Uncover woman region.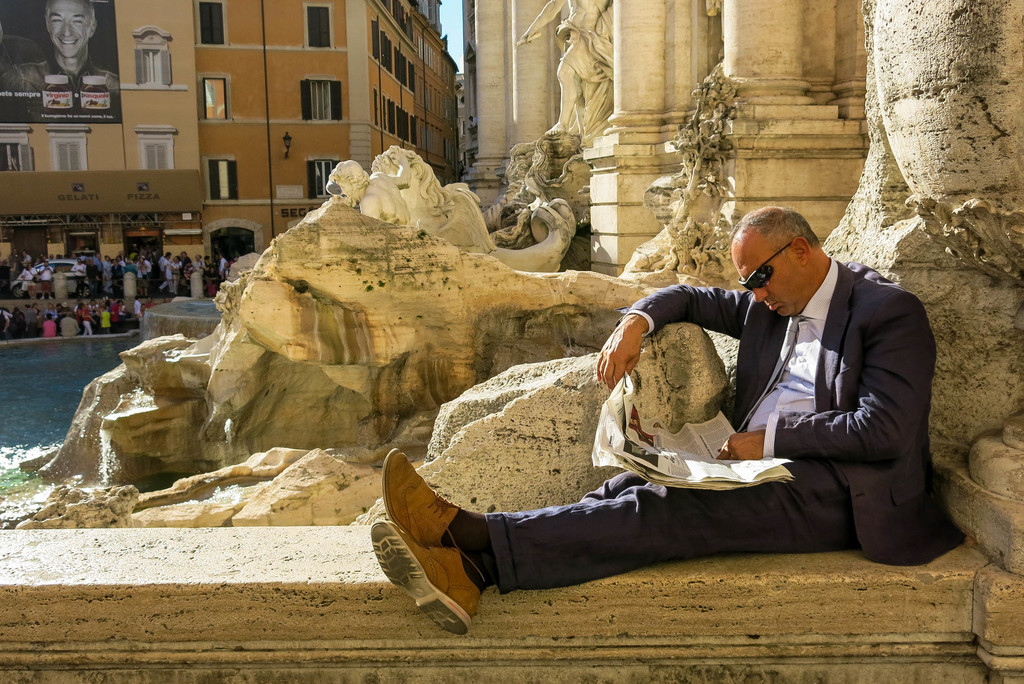
Uncovered: bbox=[94, 305, 113, 336].
